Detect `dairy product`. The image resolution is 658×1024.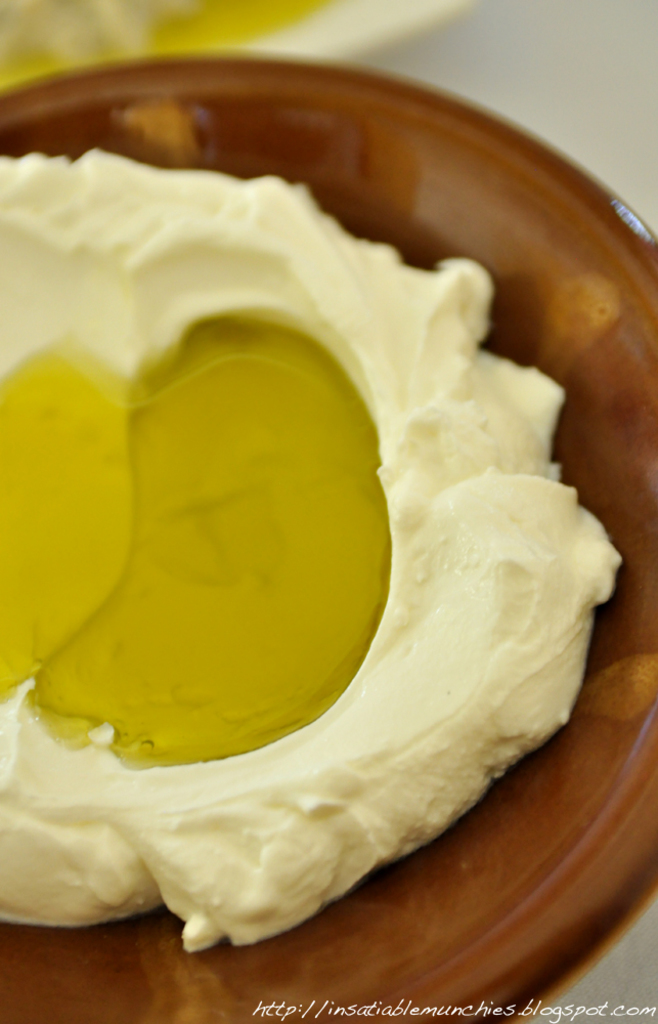
box(0, 127, 328, 952).
